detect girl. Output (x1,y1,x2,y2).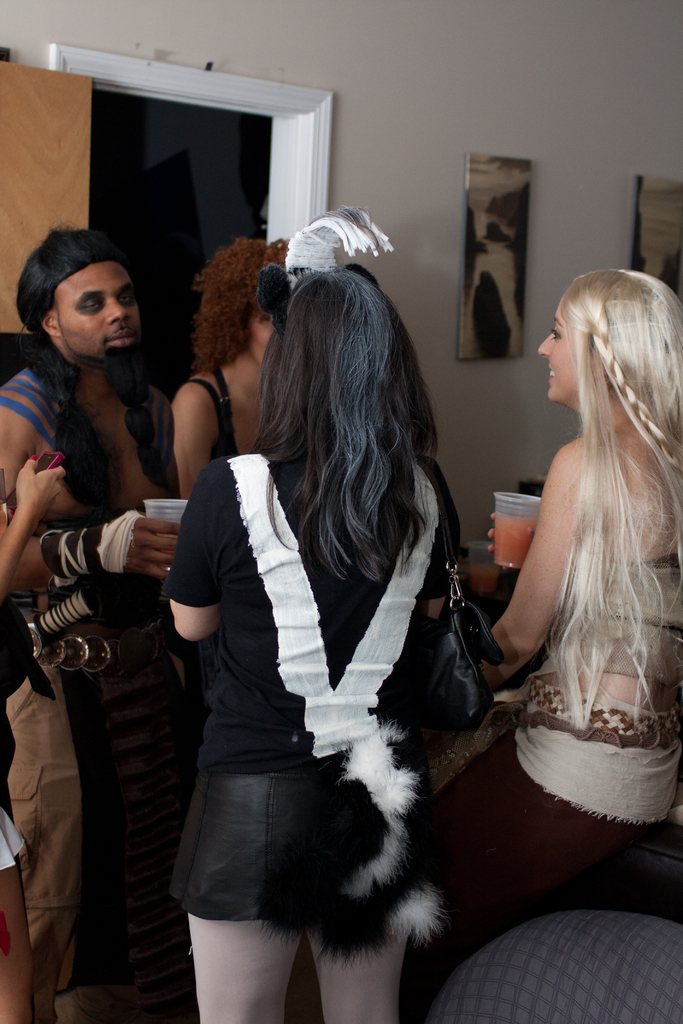
(161,262,484,1014).
